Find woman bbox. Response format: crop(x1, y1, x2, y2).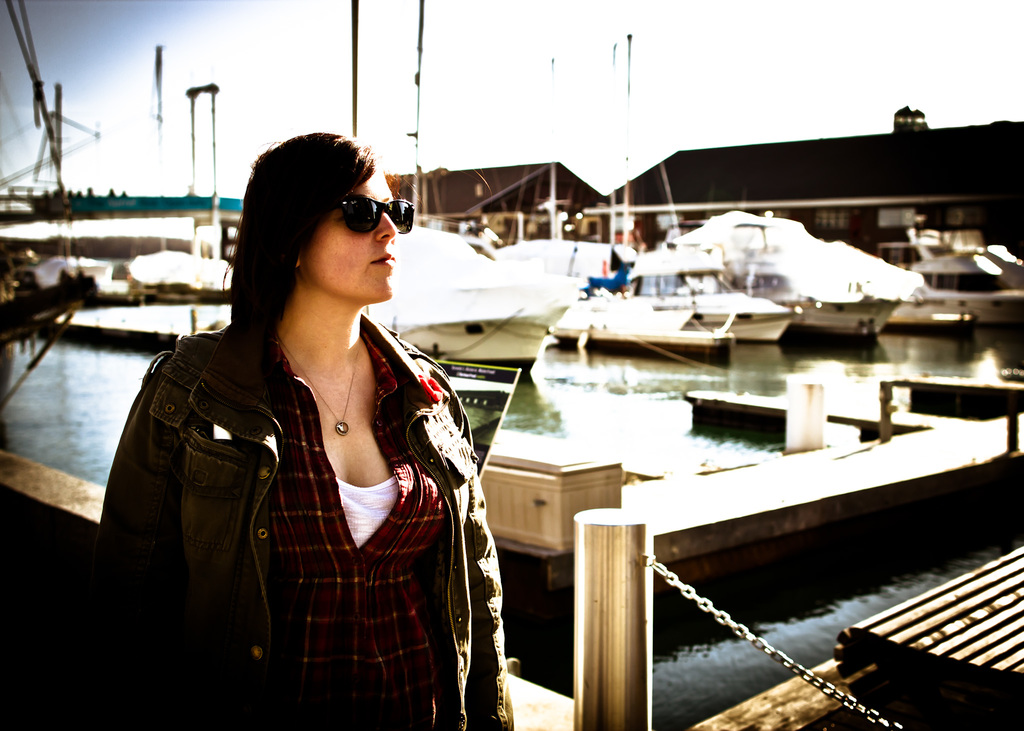
crop(79, 133, 534, 730).
